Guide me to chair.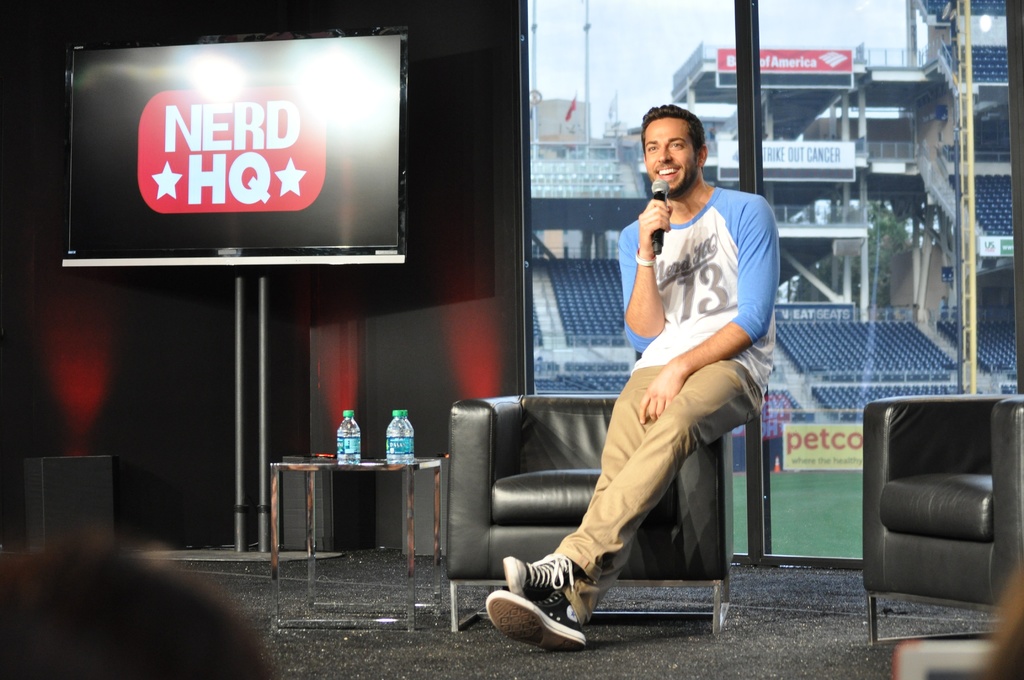
Guidance: 438:392:736:639.
